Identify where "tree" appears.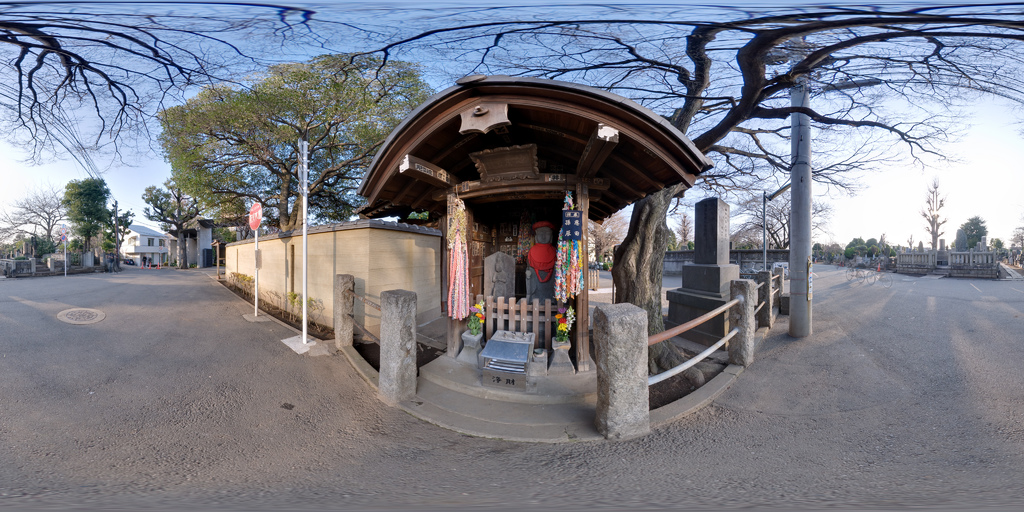
Appears at <bbox>918, 175, 945, 248</bbox>.
